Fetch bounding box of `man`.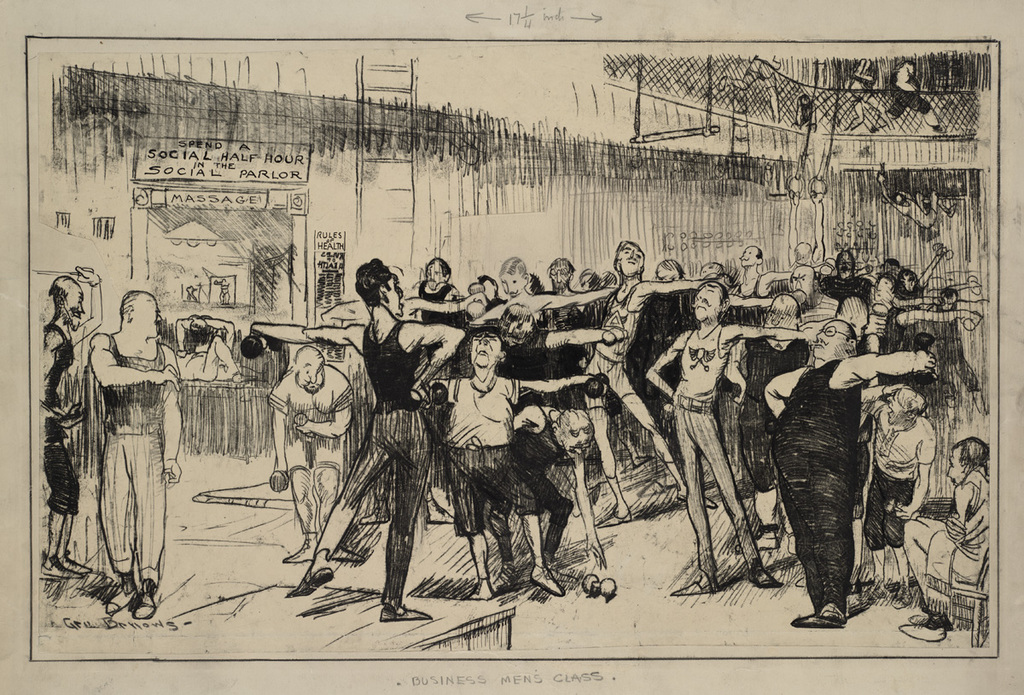
Bbox: {"left": 88, "top": 290, "right": 186, "bottom": 625}.
